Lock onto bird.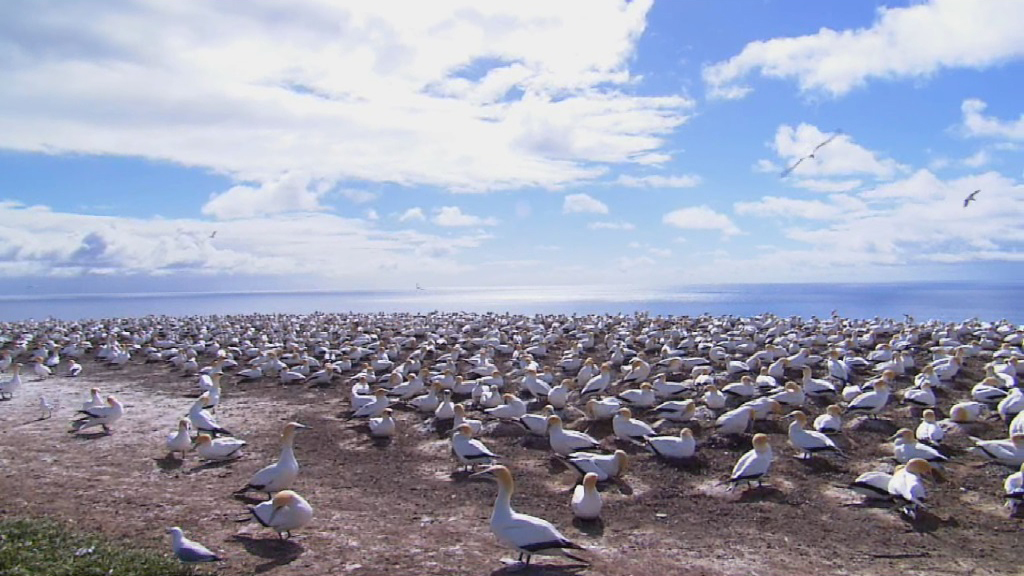
Locked: BBox(544, 410, 601, 464).
